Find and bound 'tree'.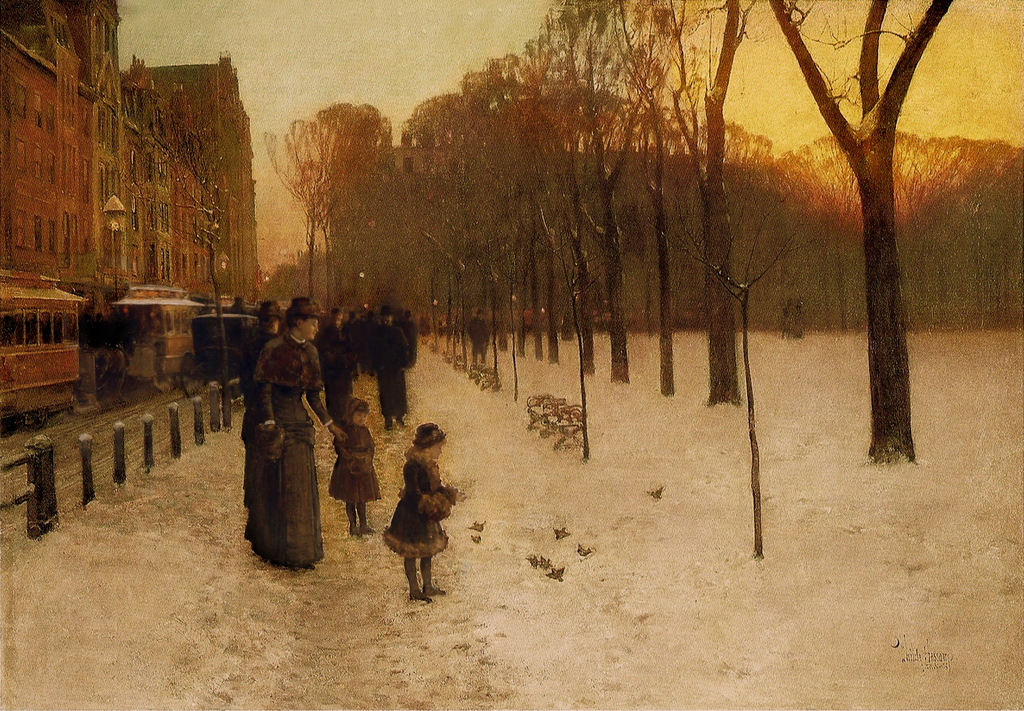
Bound: 782/111/912/315.
